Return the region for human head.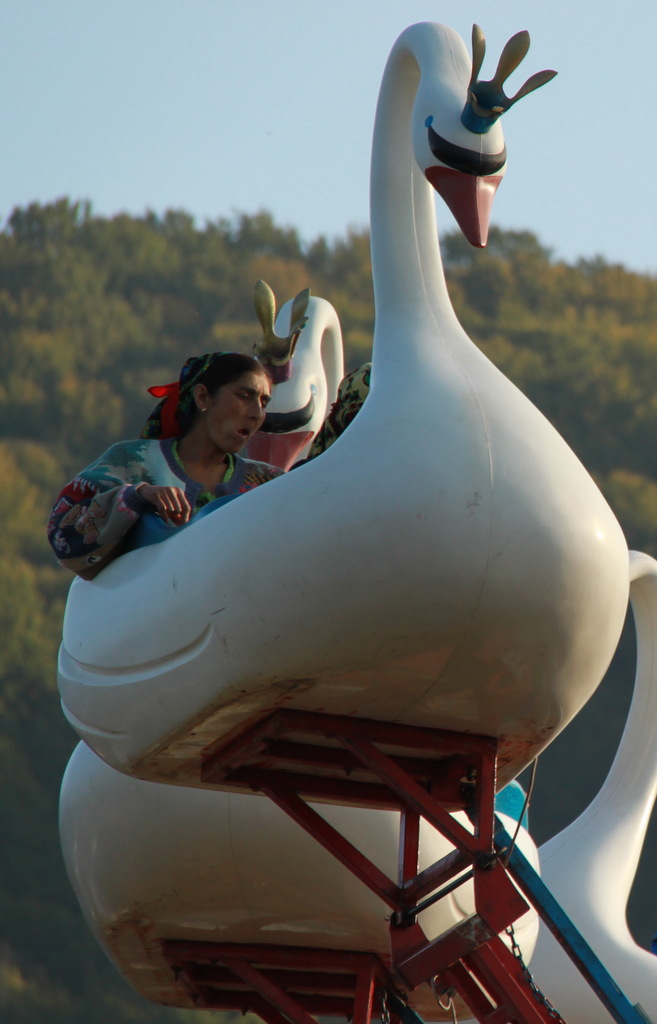
detection(156, 349, 286, 449).
